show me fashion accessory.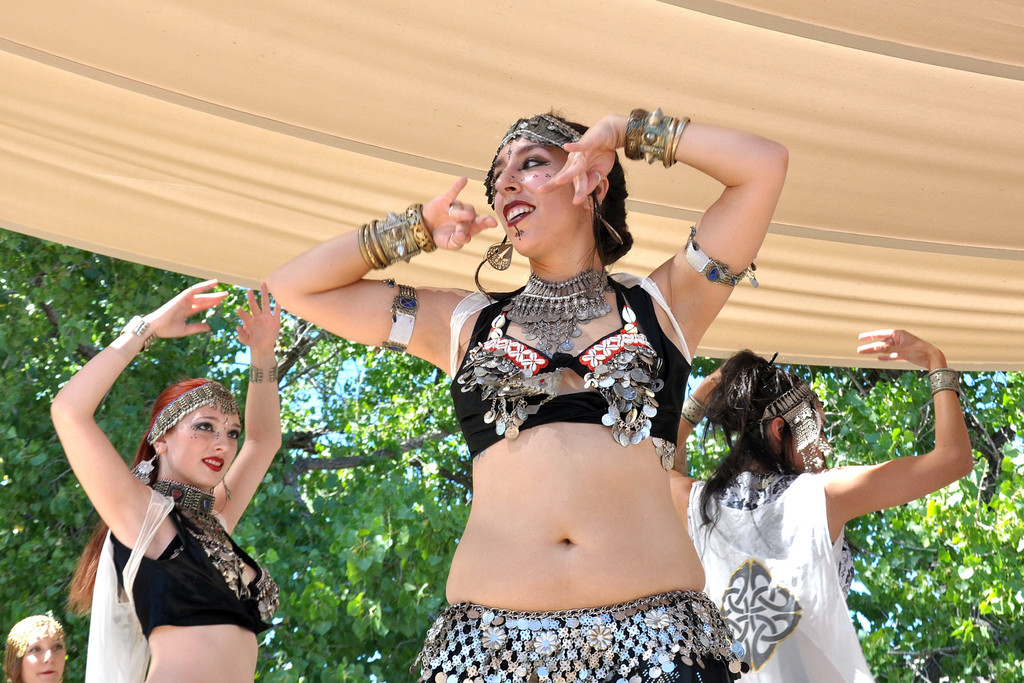
fashion accessory is here: bbox=(383, 281, 416, 356).
